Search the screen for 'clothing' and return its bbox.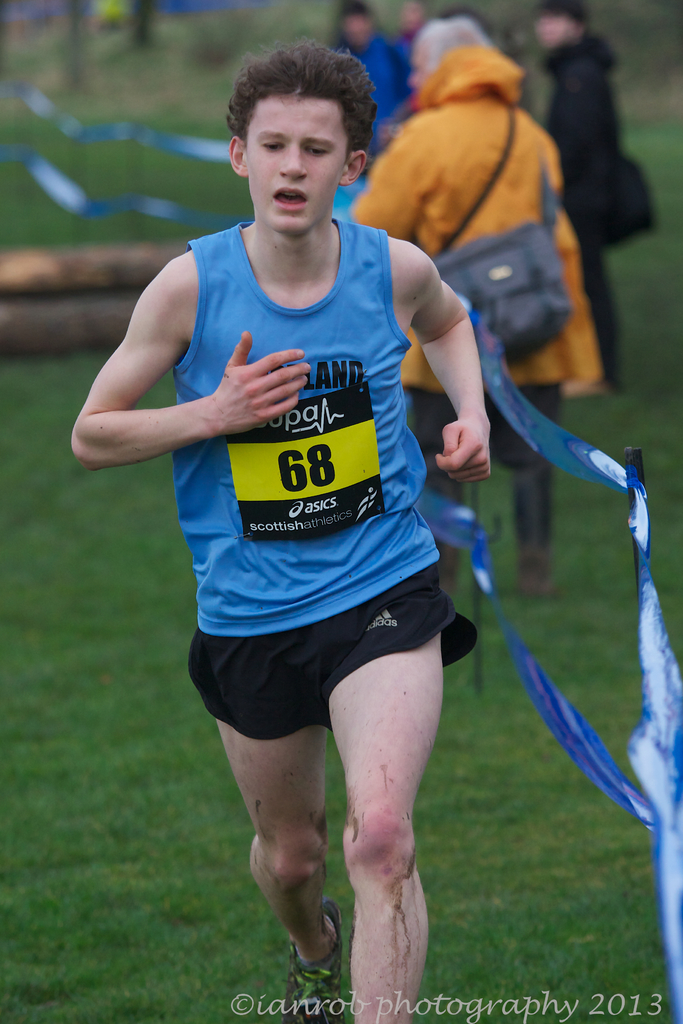
Found: (left=172, top=220, right=482, bottom=744).
